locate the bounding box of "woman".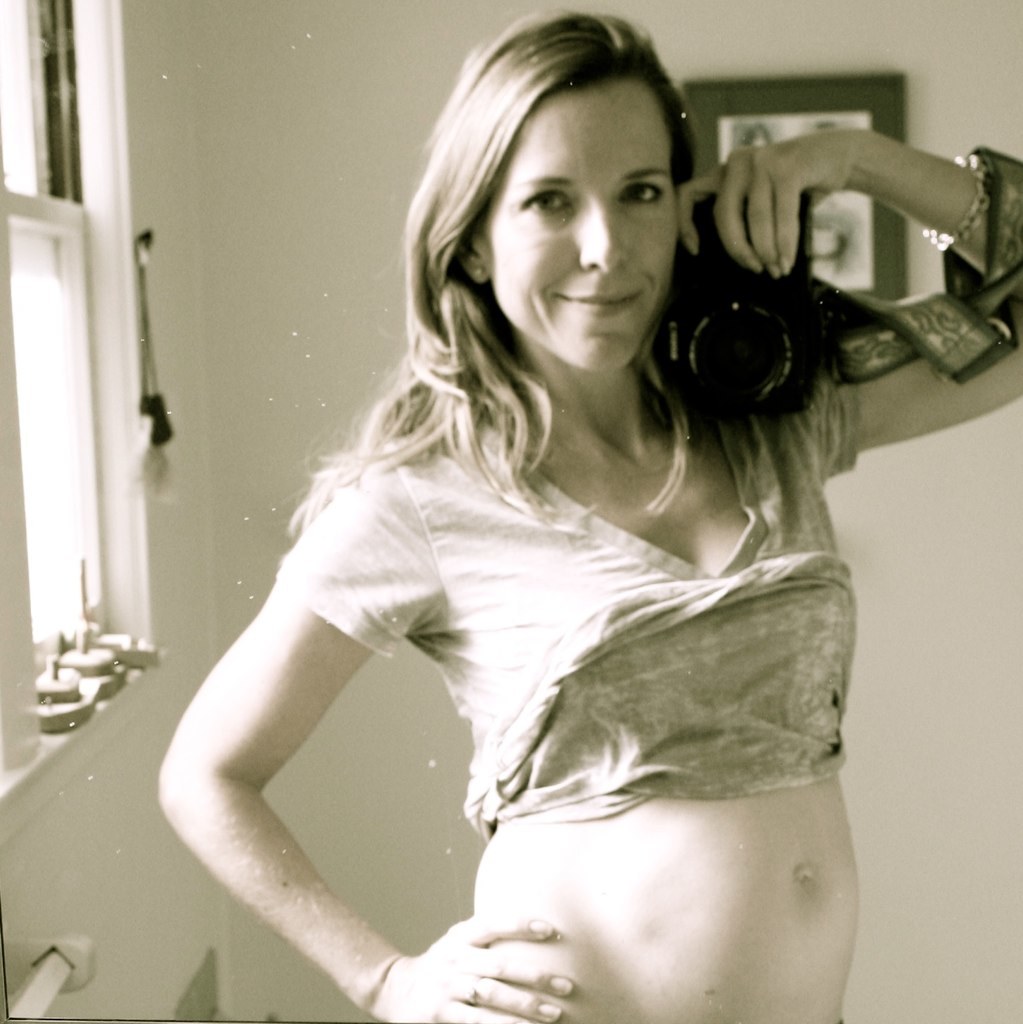
Bounding box: x1=112 y1=21 x2=926 y2=1023.
